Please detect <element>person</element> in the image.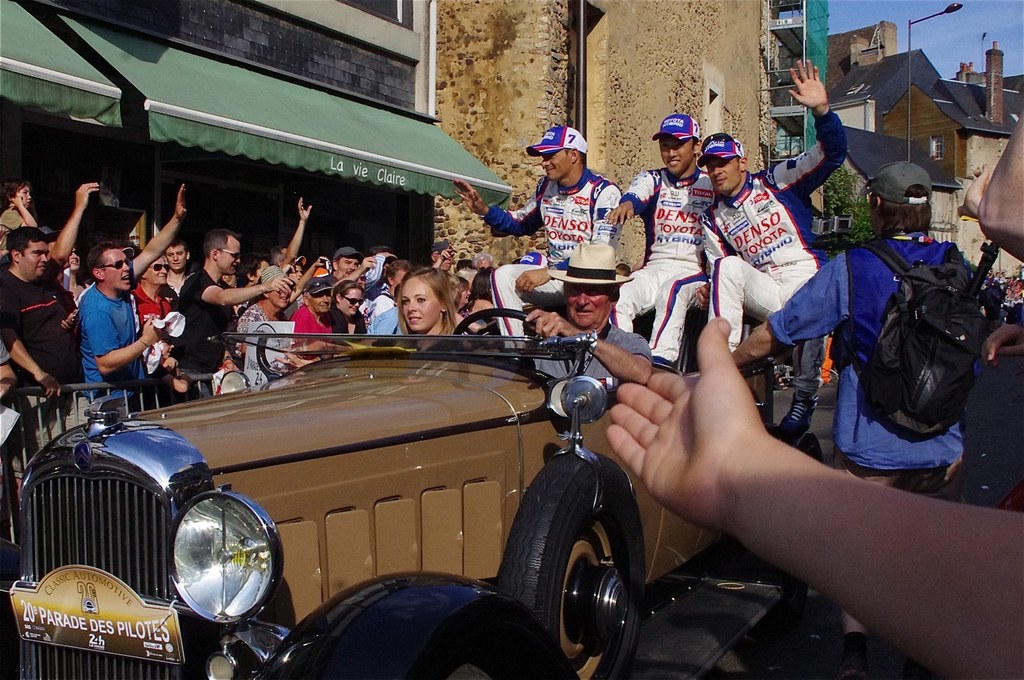
397 269 464 352.
